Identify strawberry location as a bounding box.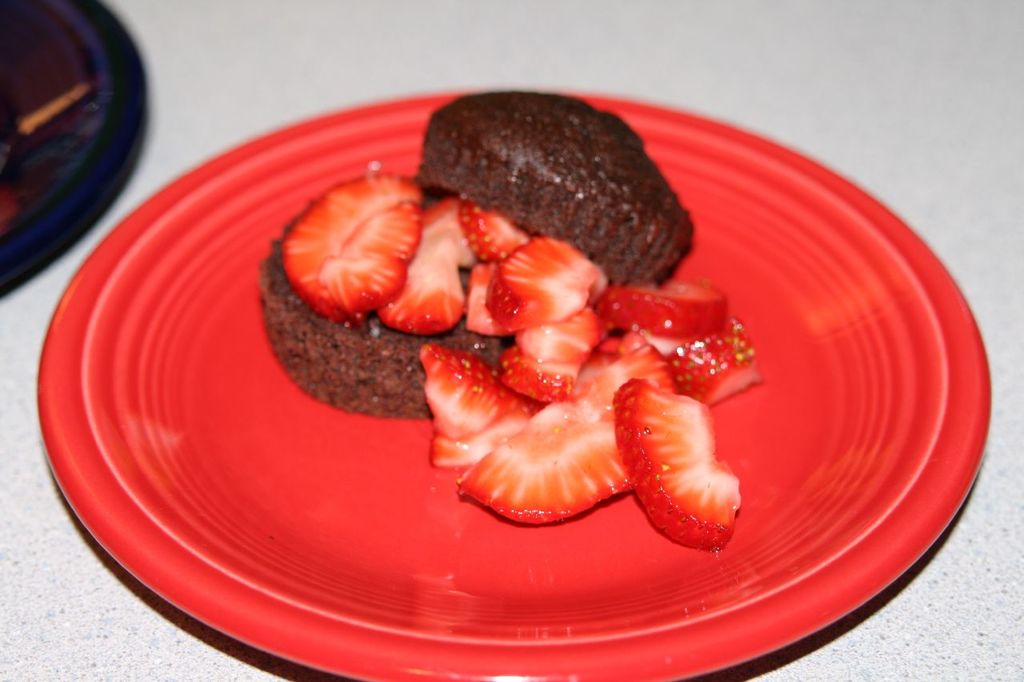
<box>375,190,484,341</box>.
